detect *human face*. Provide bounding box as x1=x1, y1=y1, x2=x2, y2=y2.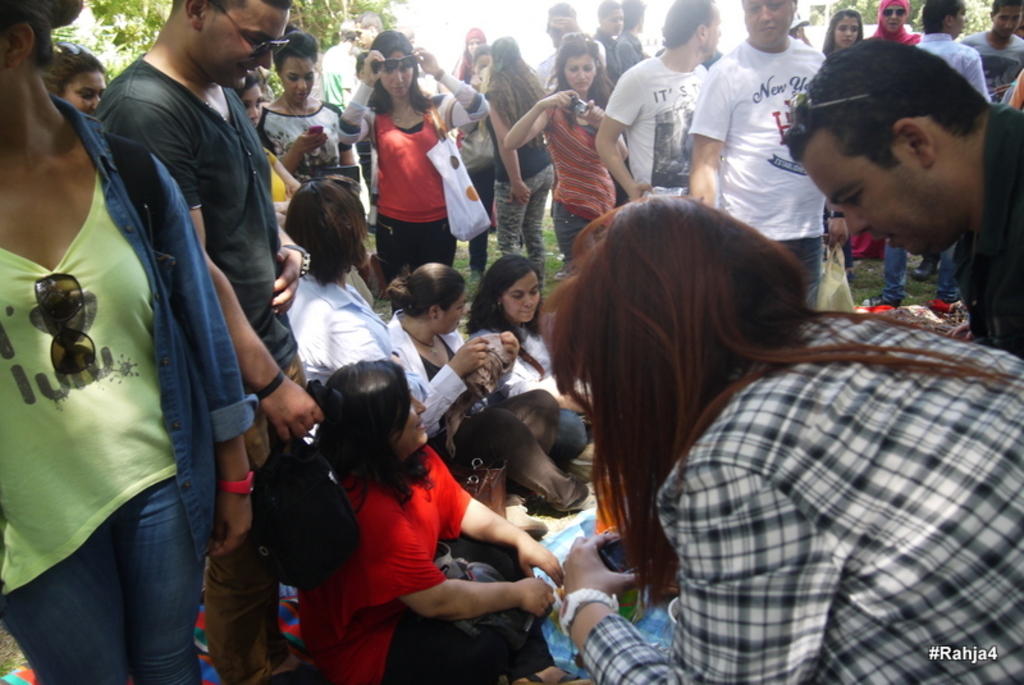
x1=392, y1=385, x2=426, y2=449.
